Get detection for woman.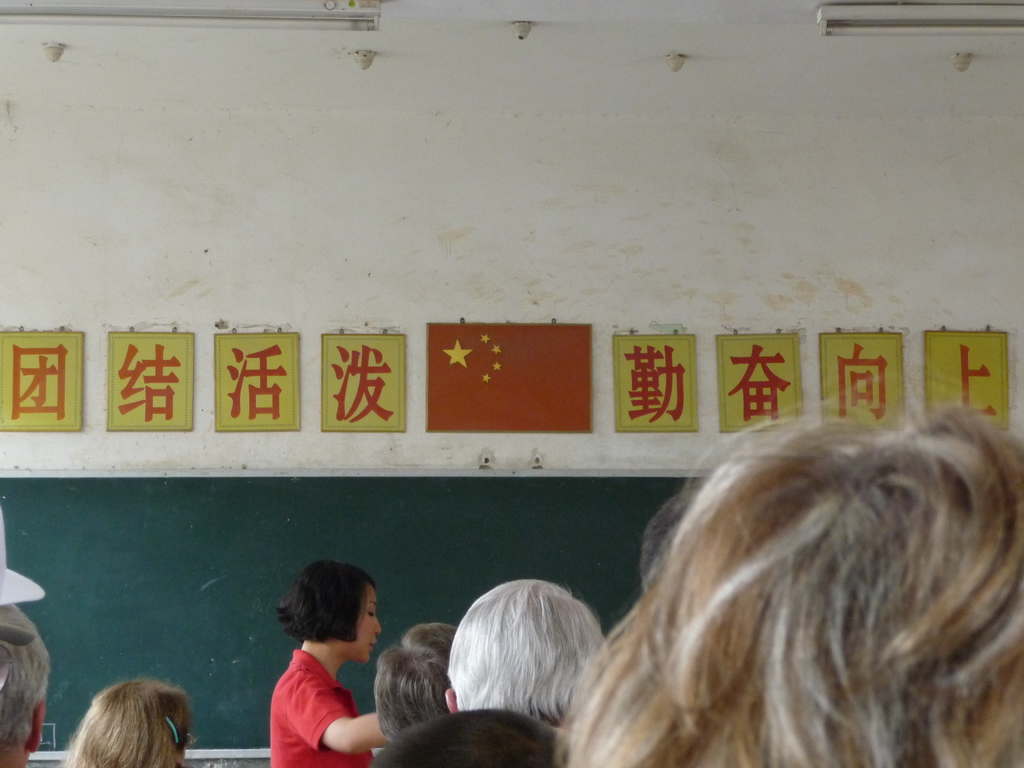
Detection: (55,678,202,767).
